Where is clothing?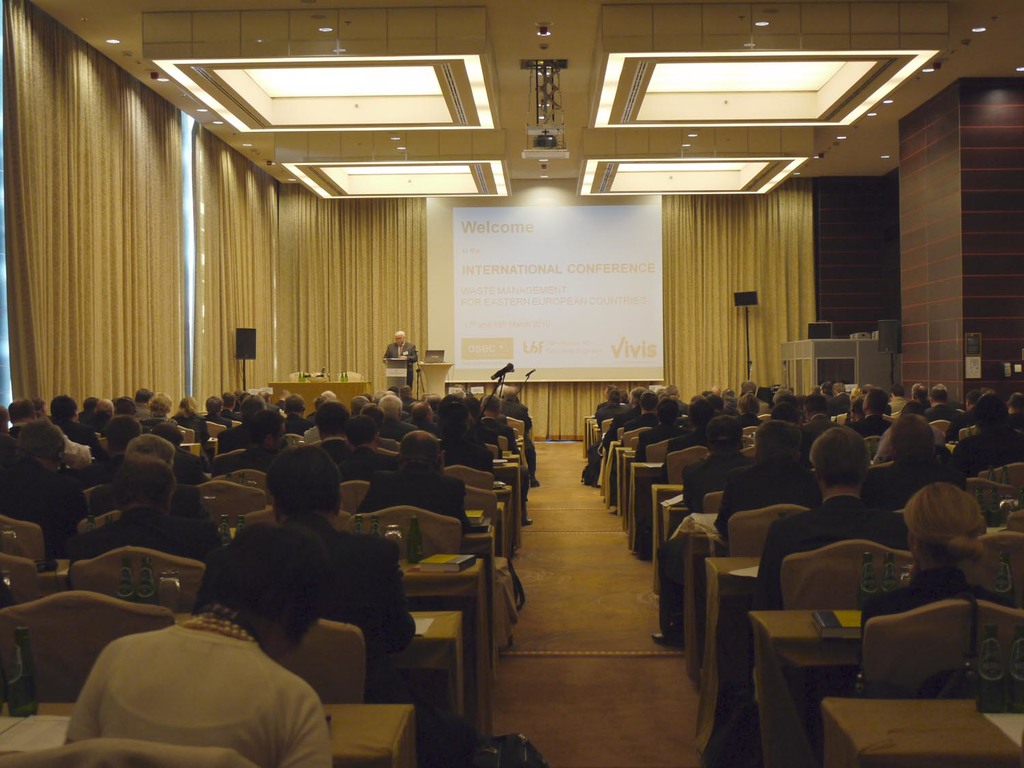
x1=599, y1=403, x2=626, y2=426.
